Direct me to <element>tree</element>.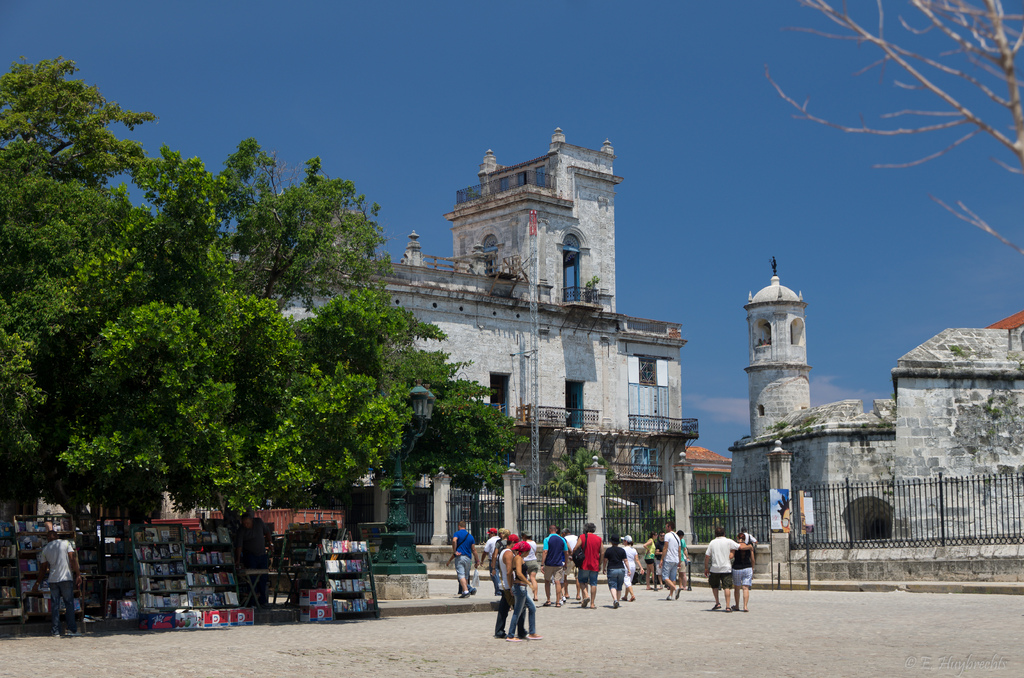
Direction: x1=685 y1=494 x2=751 y2=543.
